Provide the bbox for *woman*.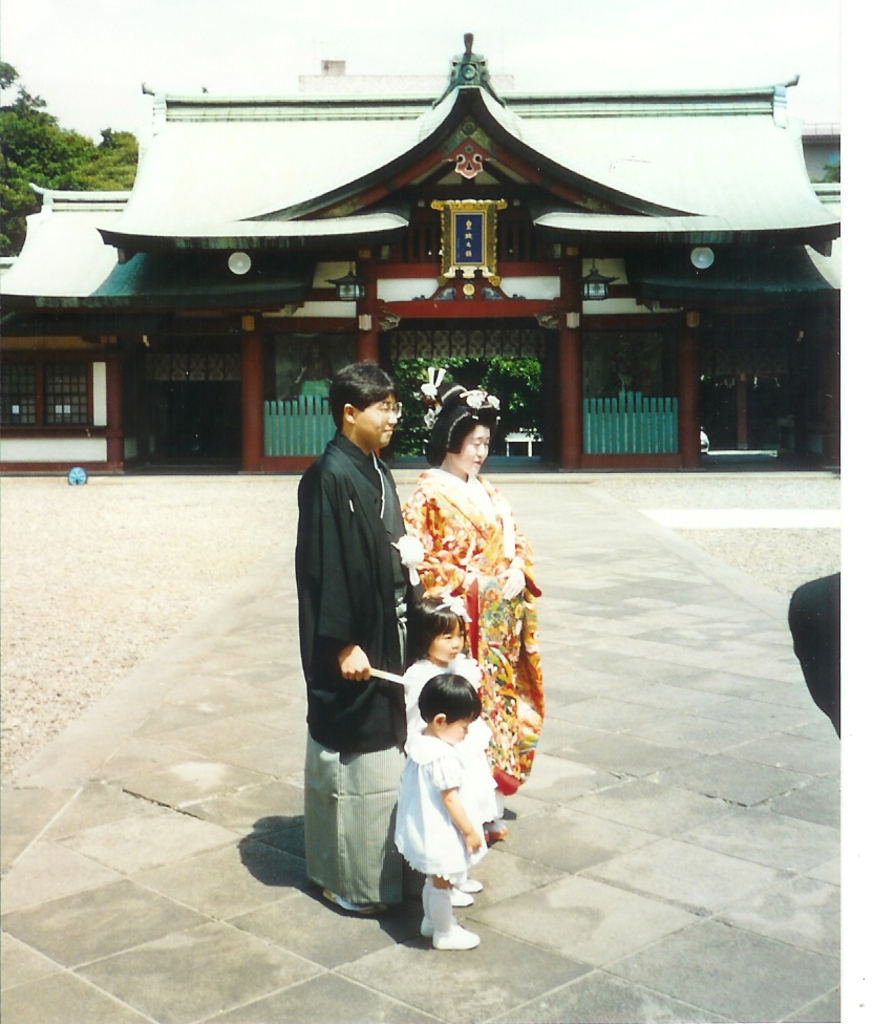
399,387,535,798.
